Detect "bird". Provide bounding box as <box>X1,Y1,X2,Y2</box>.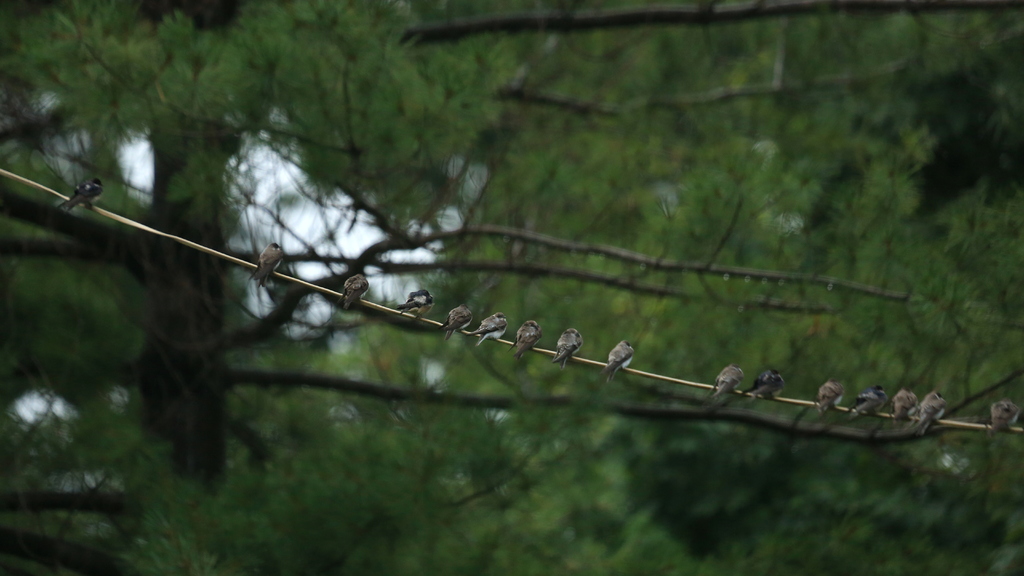
<box>817,377,845,419</box>.
